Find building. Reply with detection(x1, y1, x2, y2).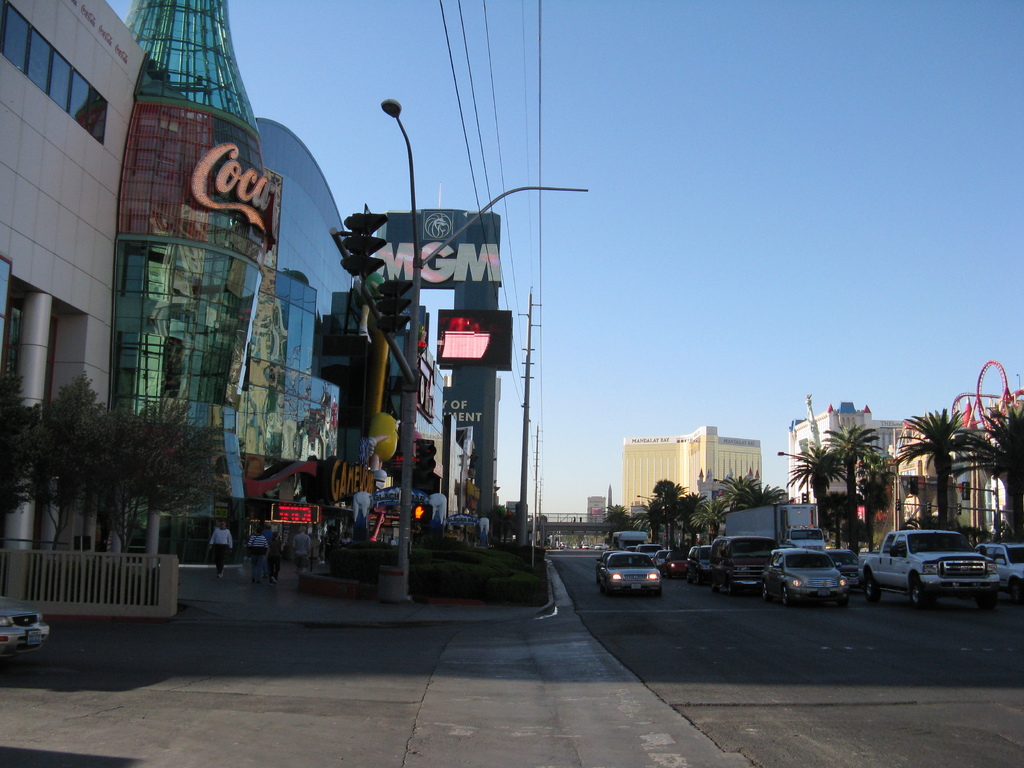
detection(616, 424, 762, 527).
